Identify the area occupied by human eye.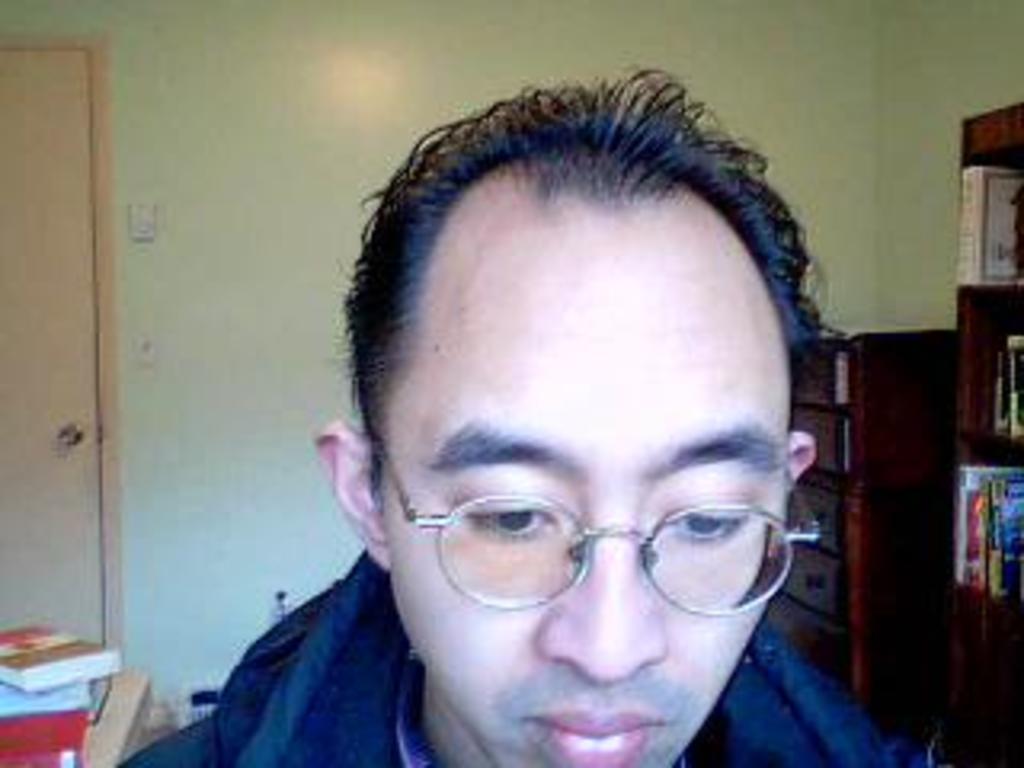
Area: locate(656, 486, 749, 544).
